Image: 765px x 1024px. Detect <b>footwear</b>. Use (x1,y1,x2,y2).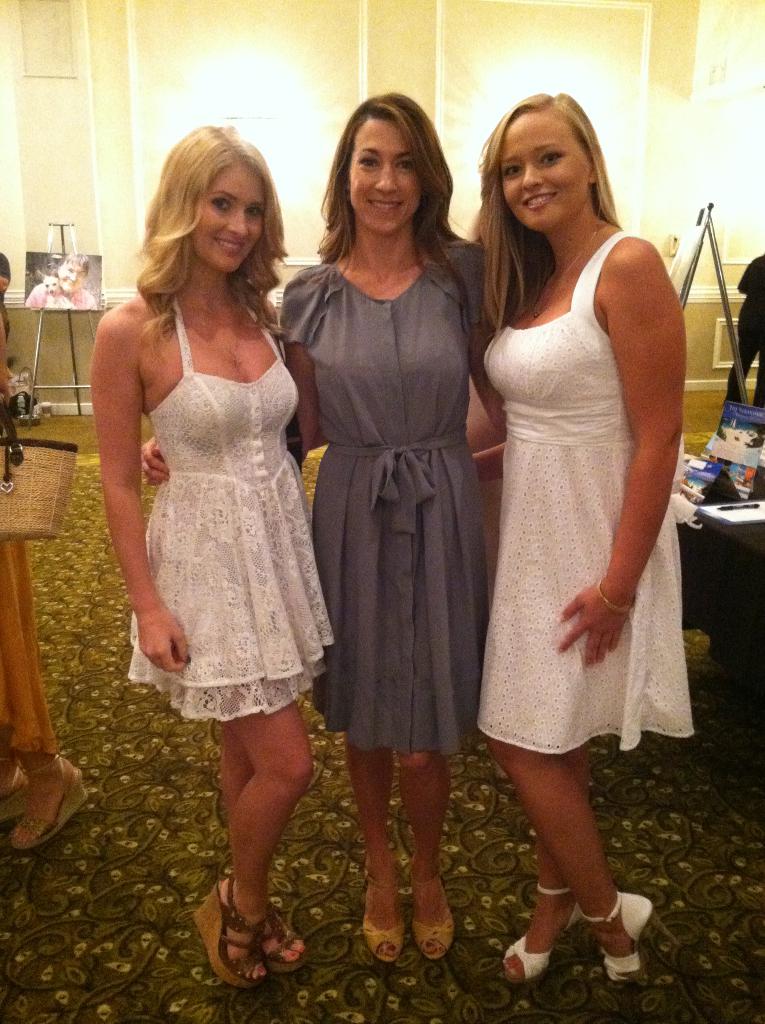
(186,879,262,991).
